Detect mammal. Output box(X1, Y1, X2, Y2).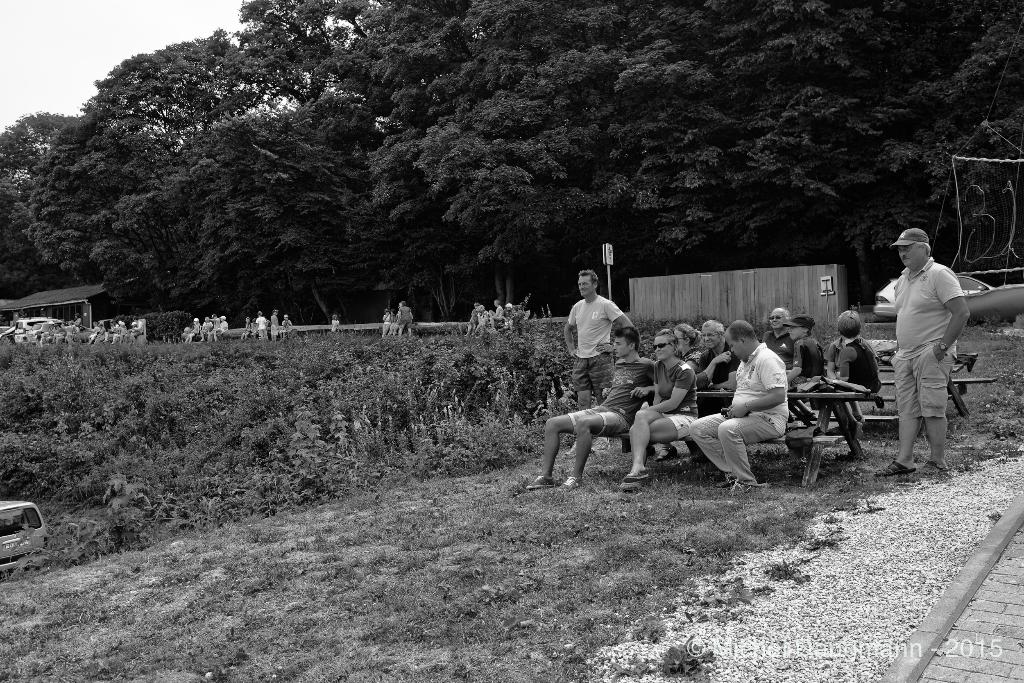
box(280, 317, 295, 337).
